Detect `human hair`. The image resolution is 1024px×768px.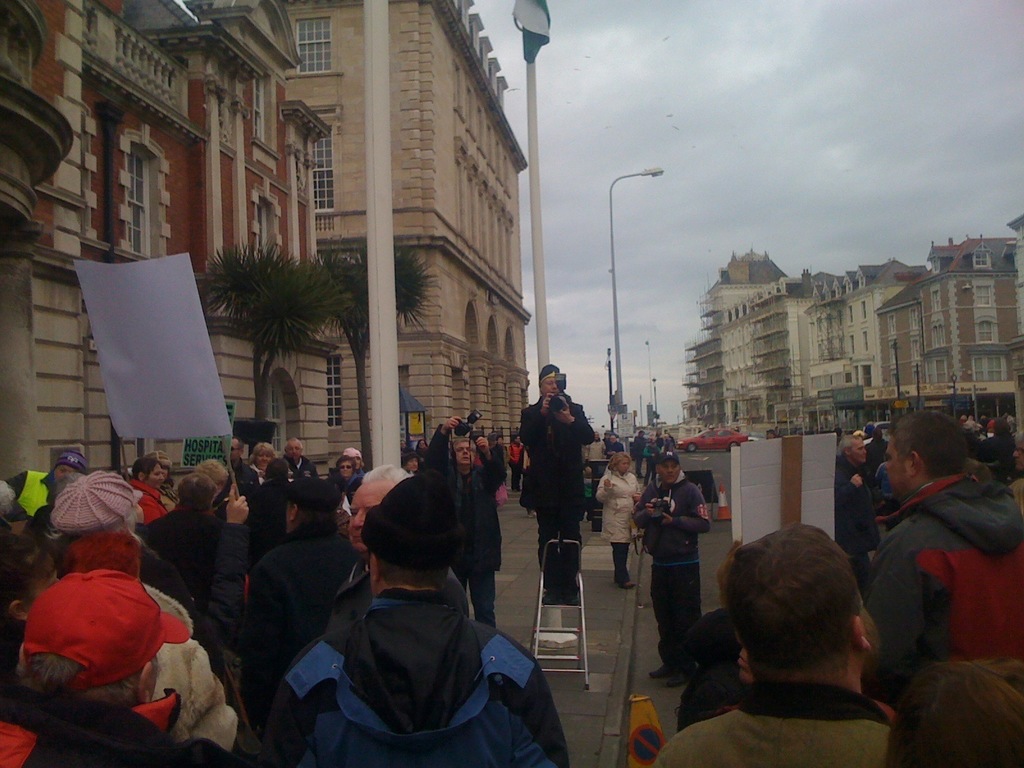
bbox(175, 471, 213, 513).
